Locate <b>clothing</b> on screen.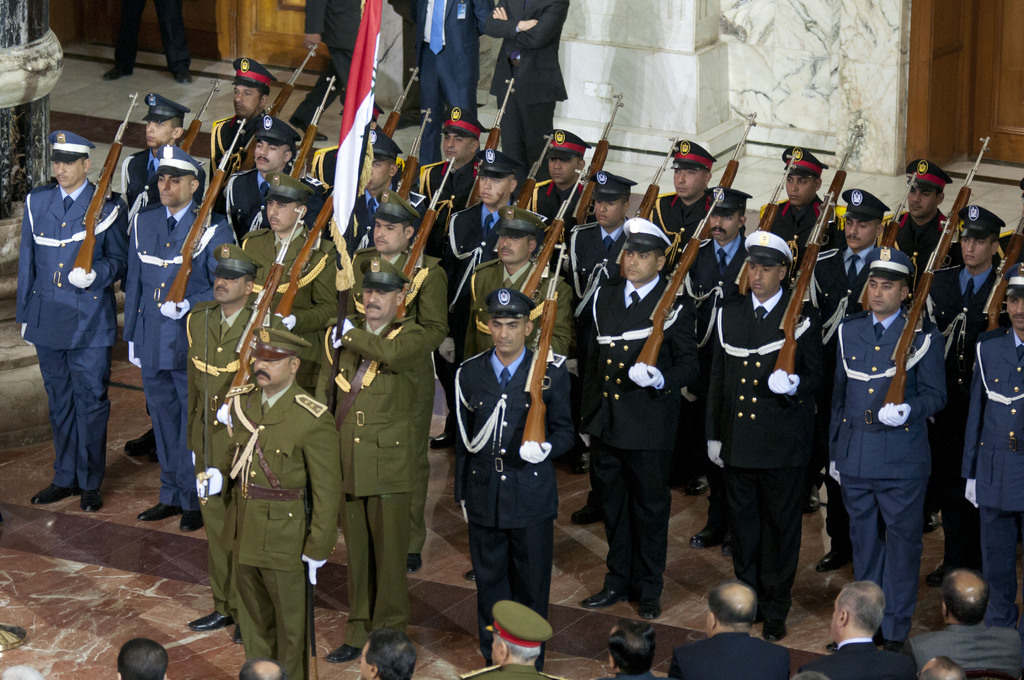
On screen at detection(225, 172, 355, 234).
